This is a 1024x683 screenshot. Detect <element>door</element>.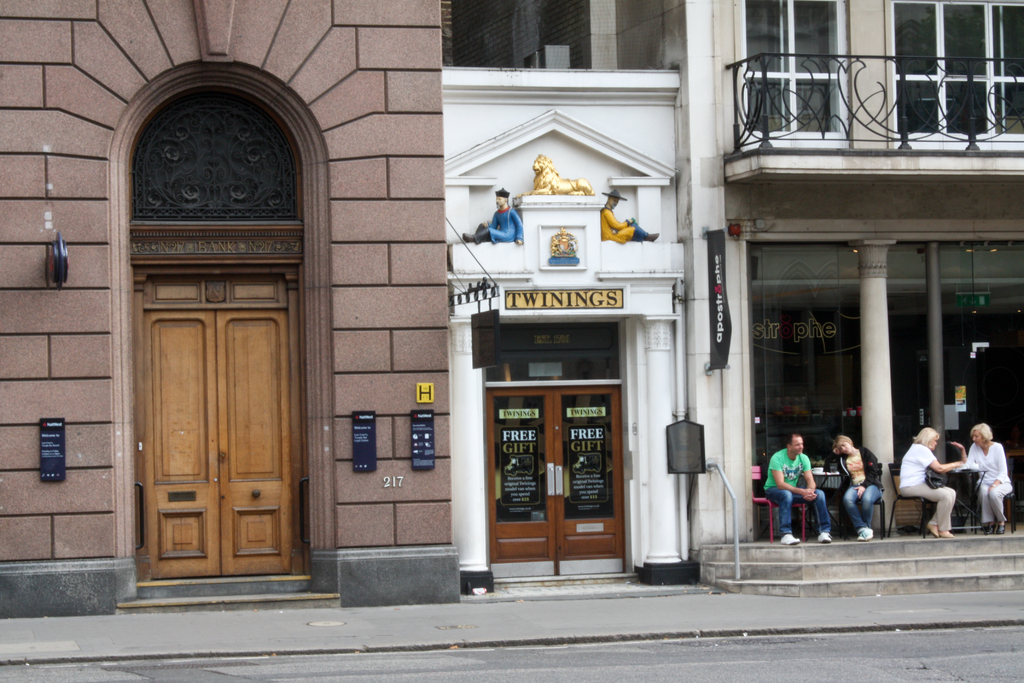
pyautogui.locateOnScreen(139, 306, 287, 573).
